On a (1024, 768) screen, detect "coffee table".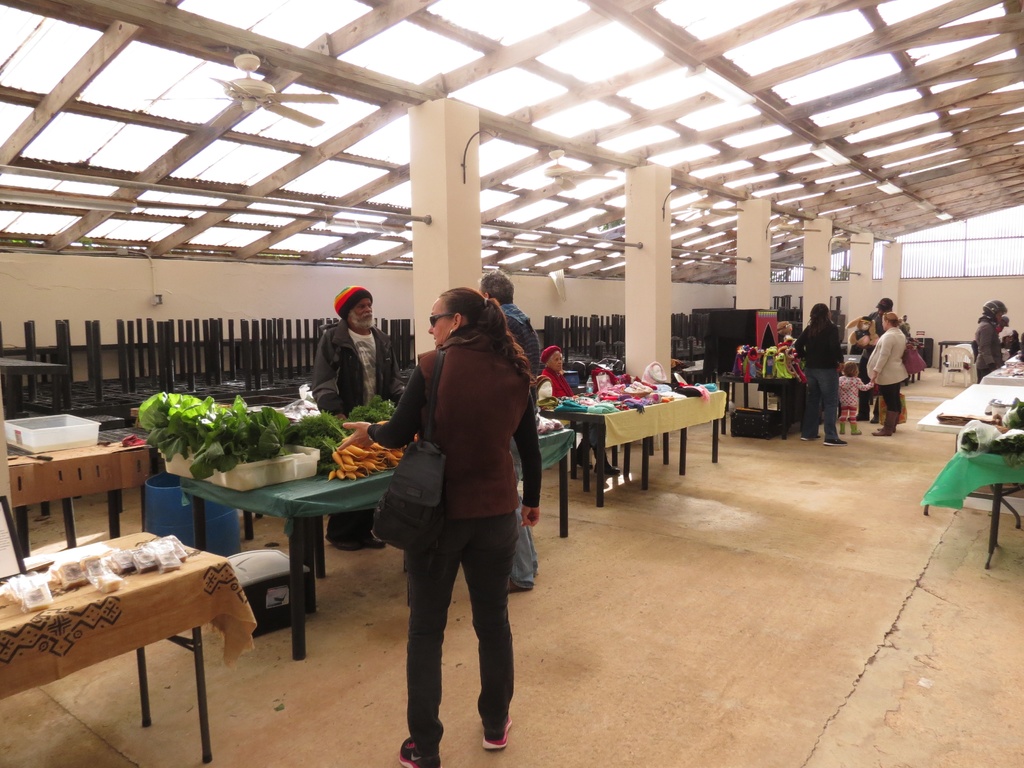
BBox(0, 522, 255, 756).
